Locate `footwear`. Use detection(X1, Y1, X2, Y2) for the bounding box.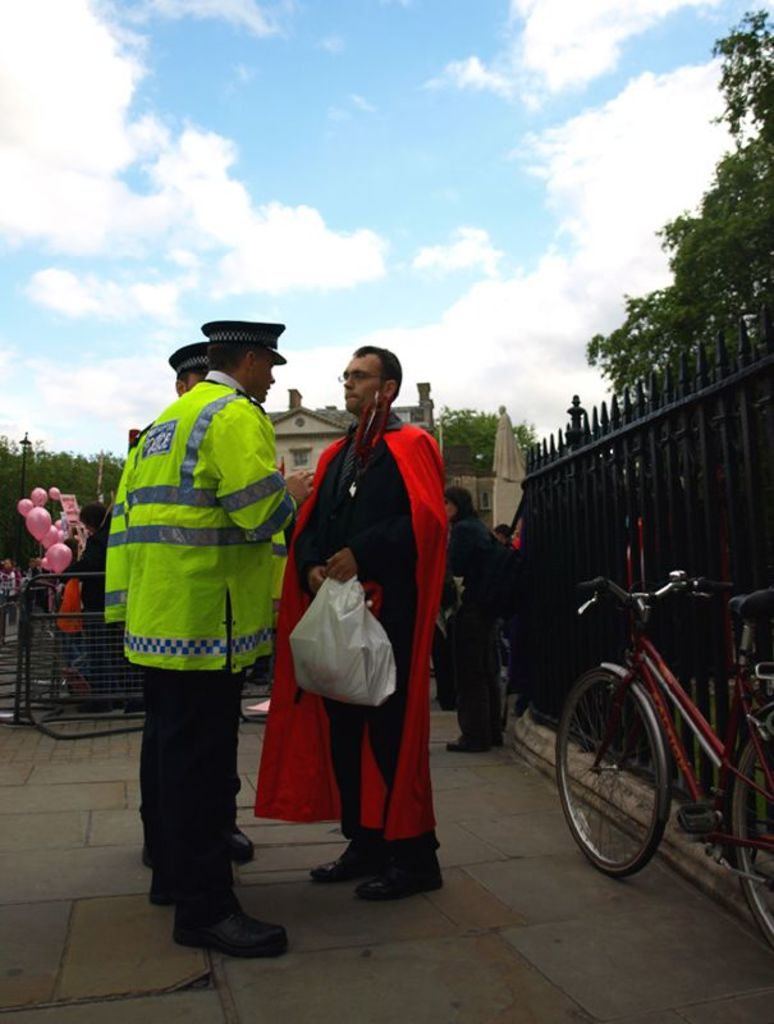
detection(348, 845, 441, 904).
